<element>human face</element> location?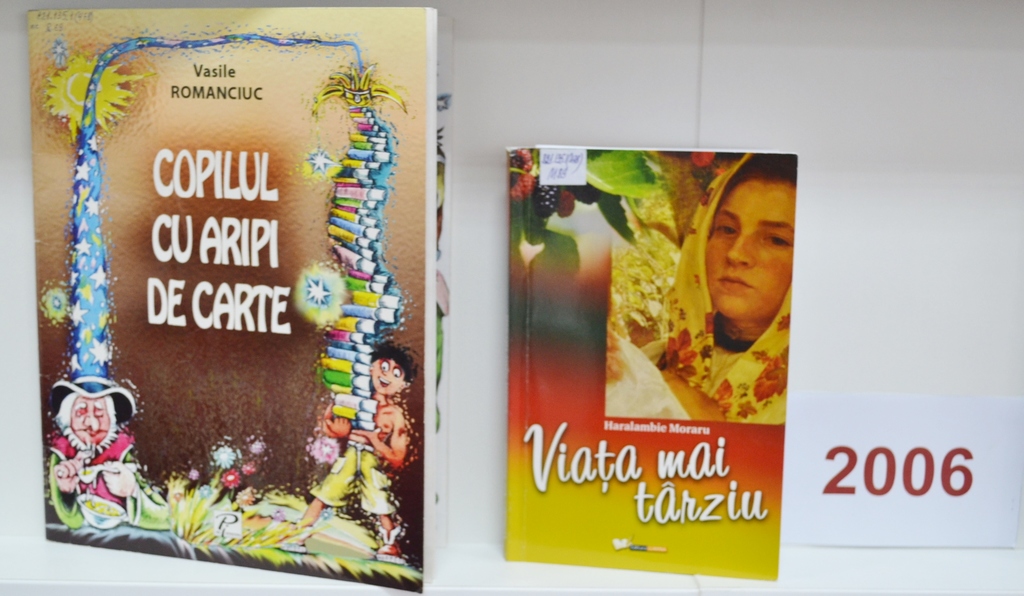
BBox(372, 357, 415, 402)
